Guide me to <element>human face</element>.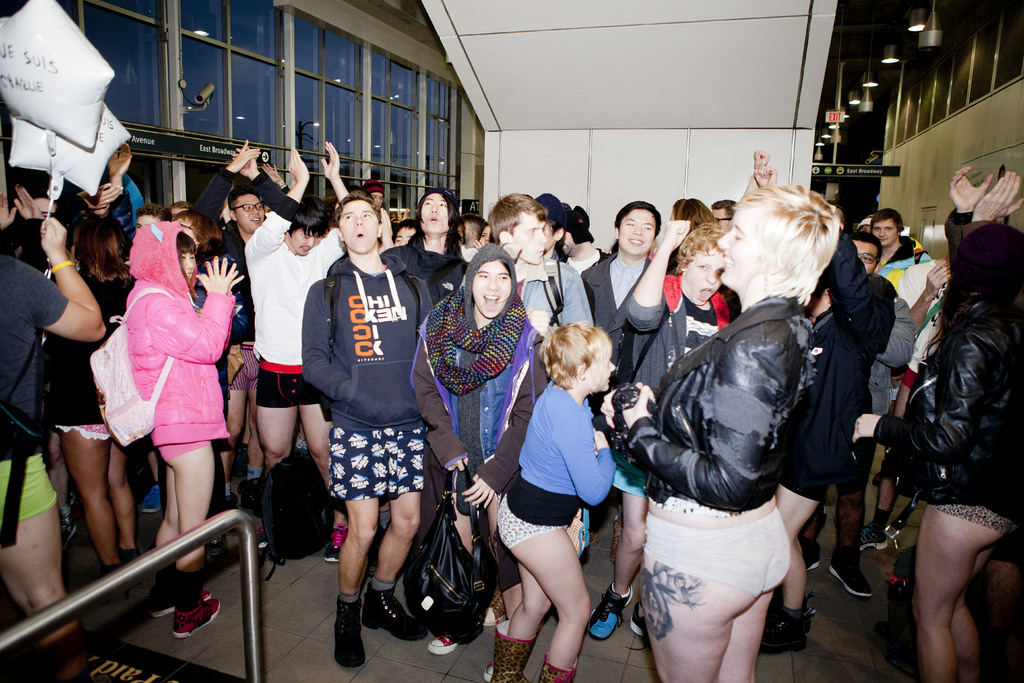
Guidance: bbox=(337, 199, 377, 254).
